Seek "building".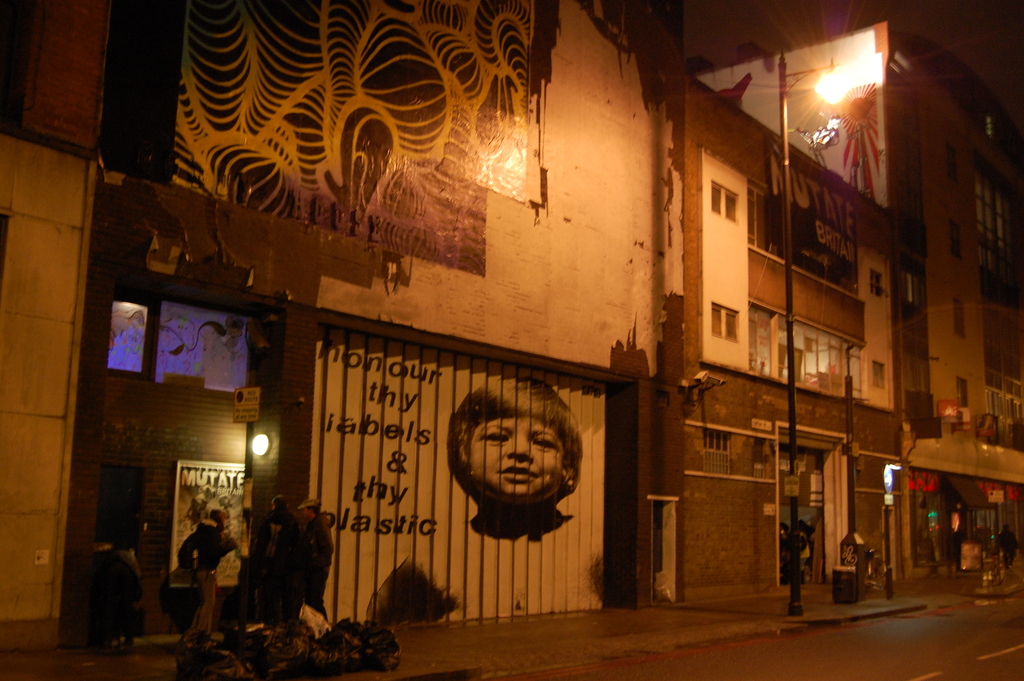
(693, 3, 1023, 600).
